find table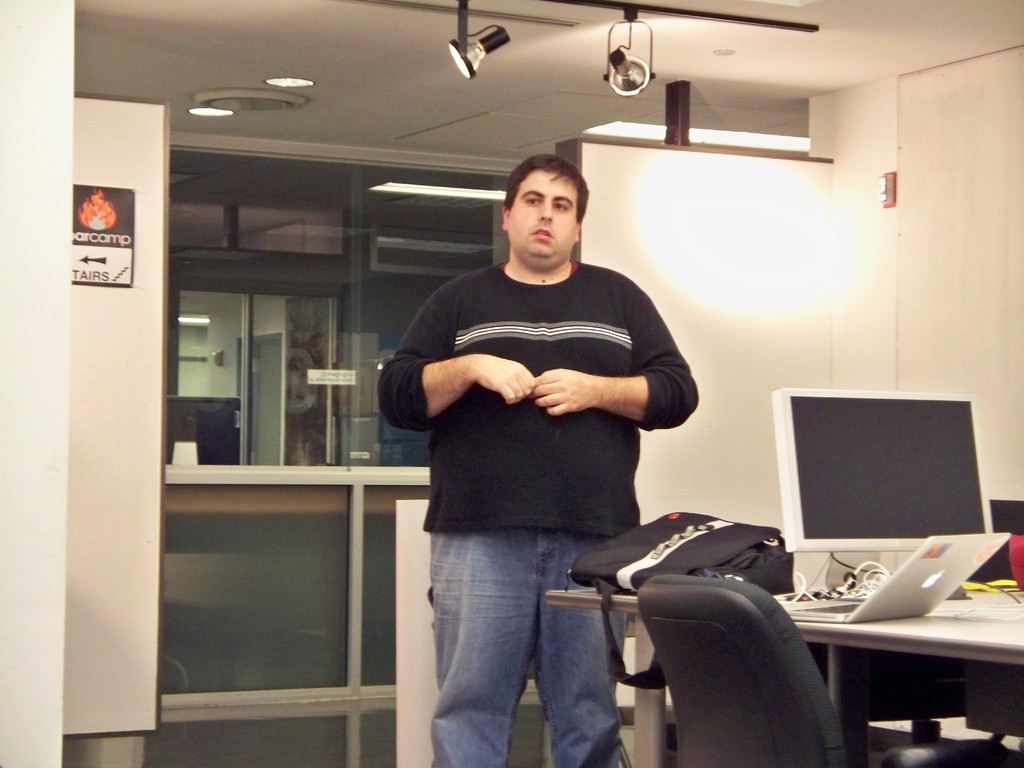
BBox(567, 504, 983, 762)
